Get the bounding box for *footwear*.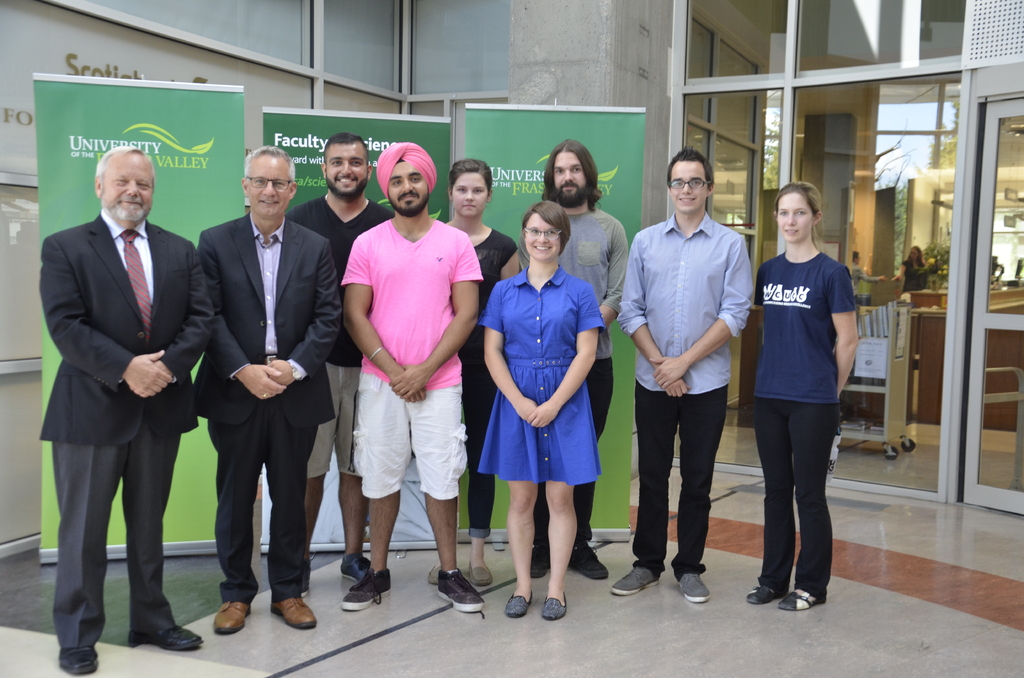
select_region(300, 565, 313, 596).
